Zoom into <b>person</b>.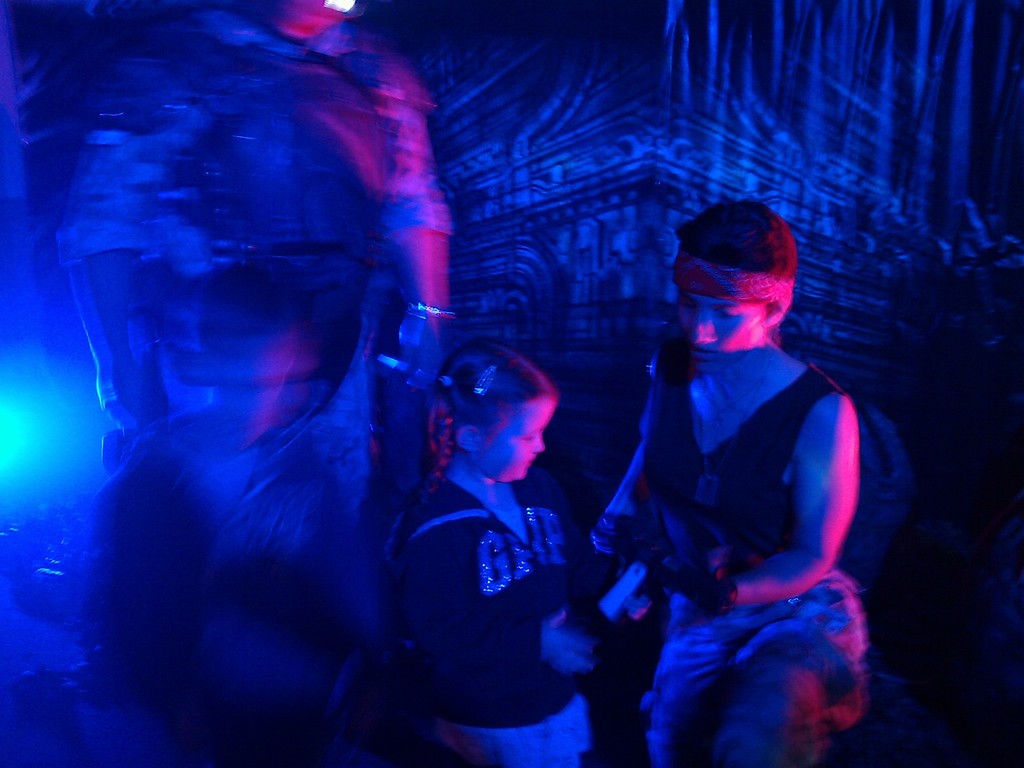
Zoom target: 598 181 893 767.
